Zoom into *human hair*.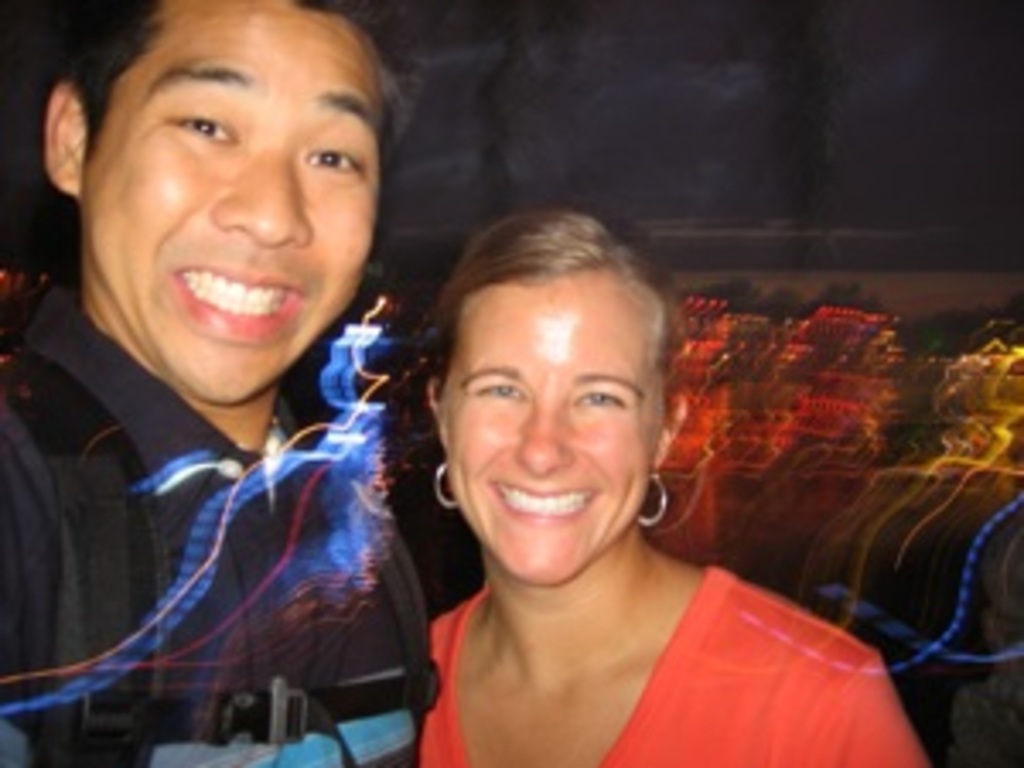
Zoom target: (406, 195, 696, 396).
